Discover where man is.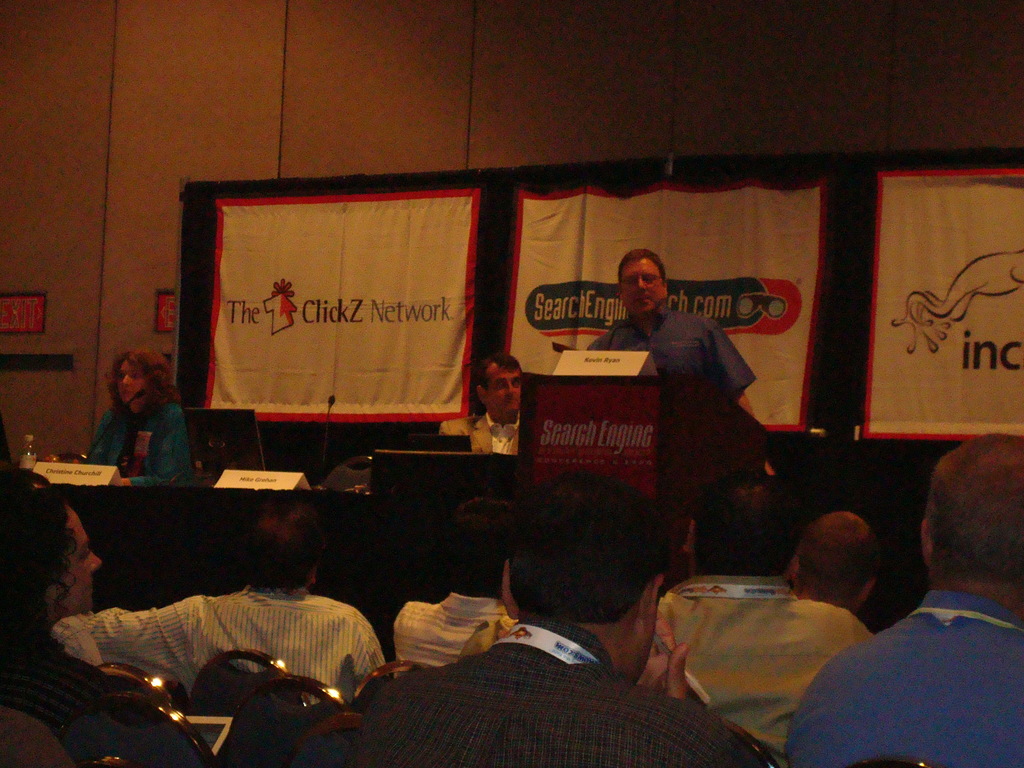
Discovered at pyautogui.locateOnScreen(790, 513, 881, 625).
